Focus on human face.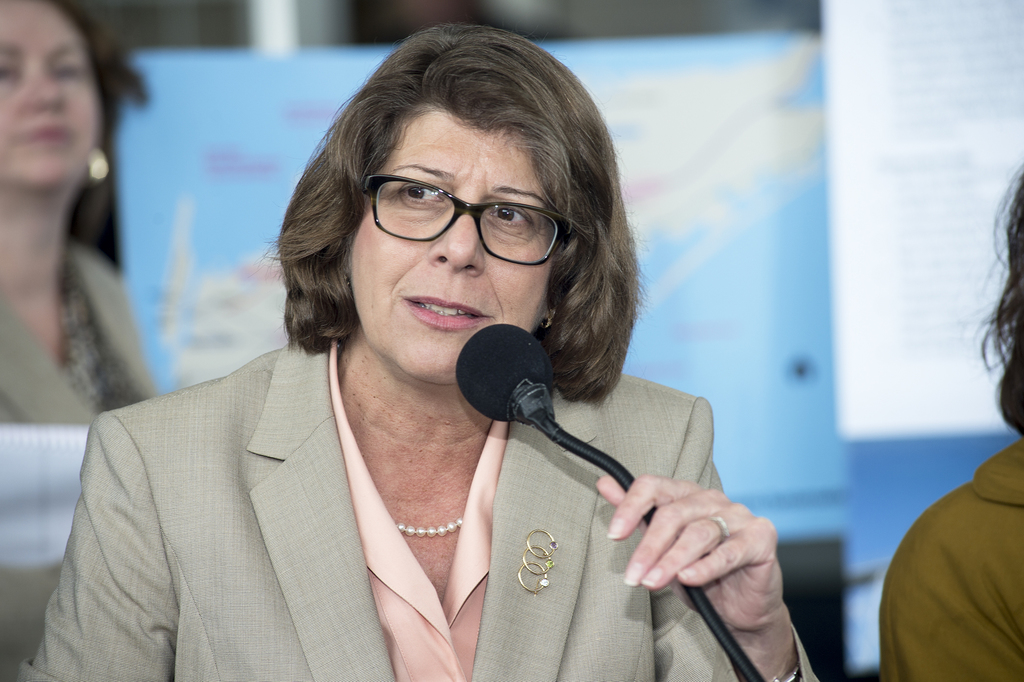
Focused at <box>348,104,561,386</box>.
